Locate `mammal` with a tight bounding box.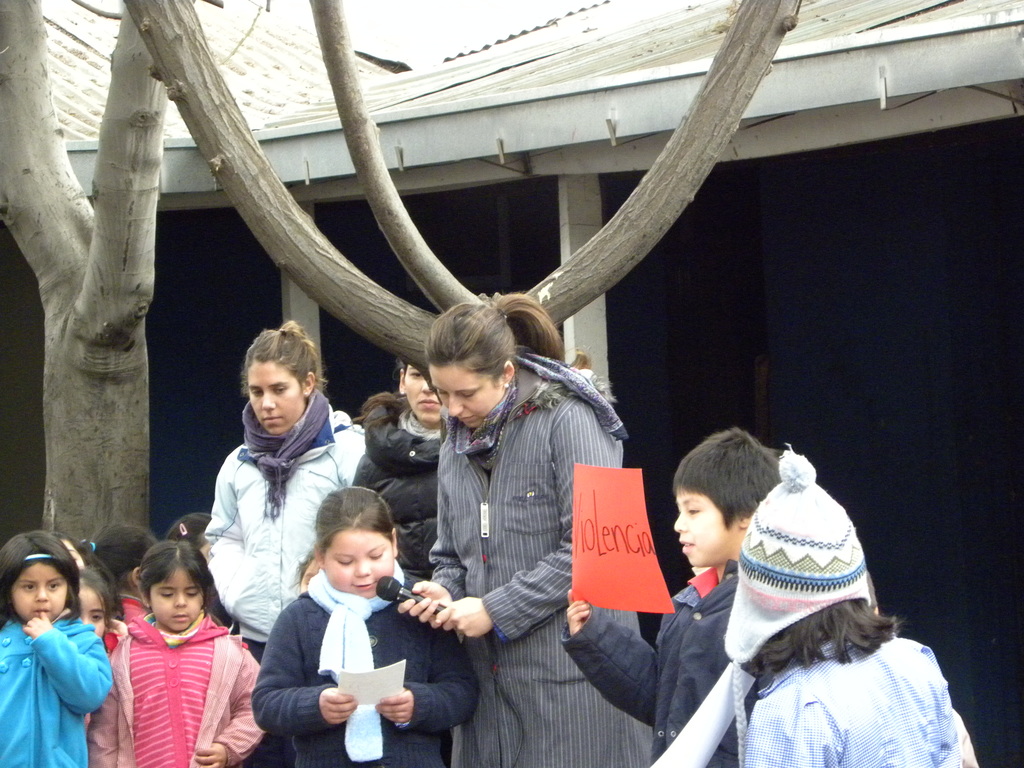
Rect(95, 524, 159, 624).
